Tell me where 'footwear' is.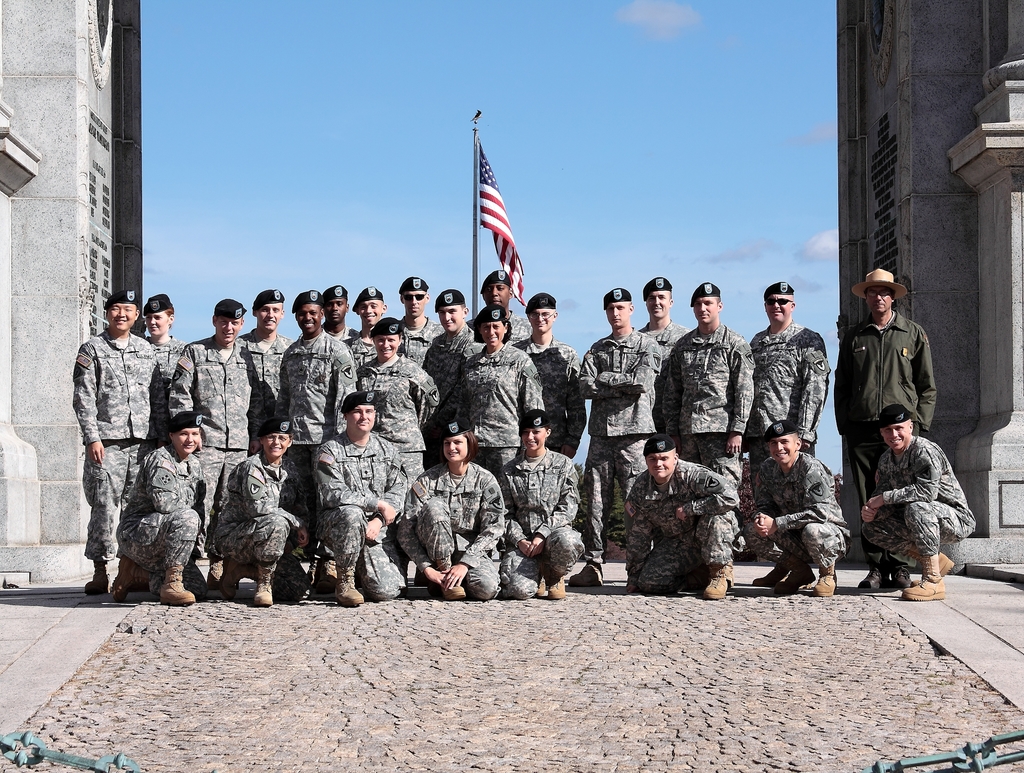
'footwear' is at <box>335,566,361,605</box>.
